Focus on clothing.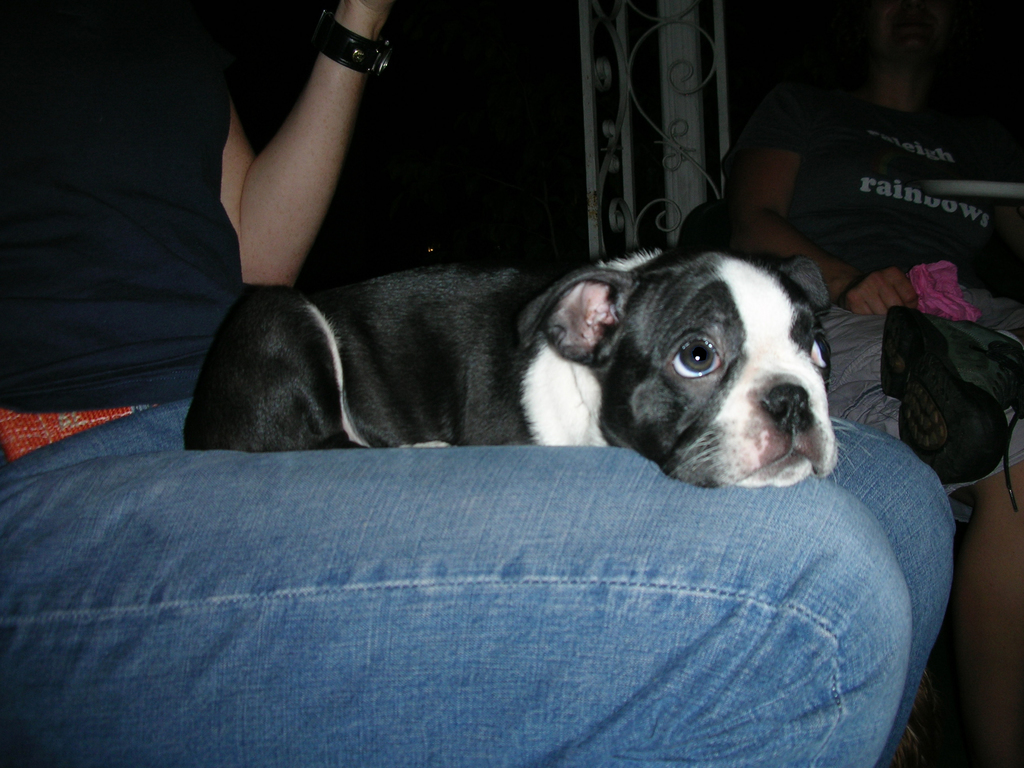
Focused at x1=0, y1=7, x2=952, y2=767.
